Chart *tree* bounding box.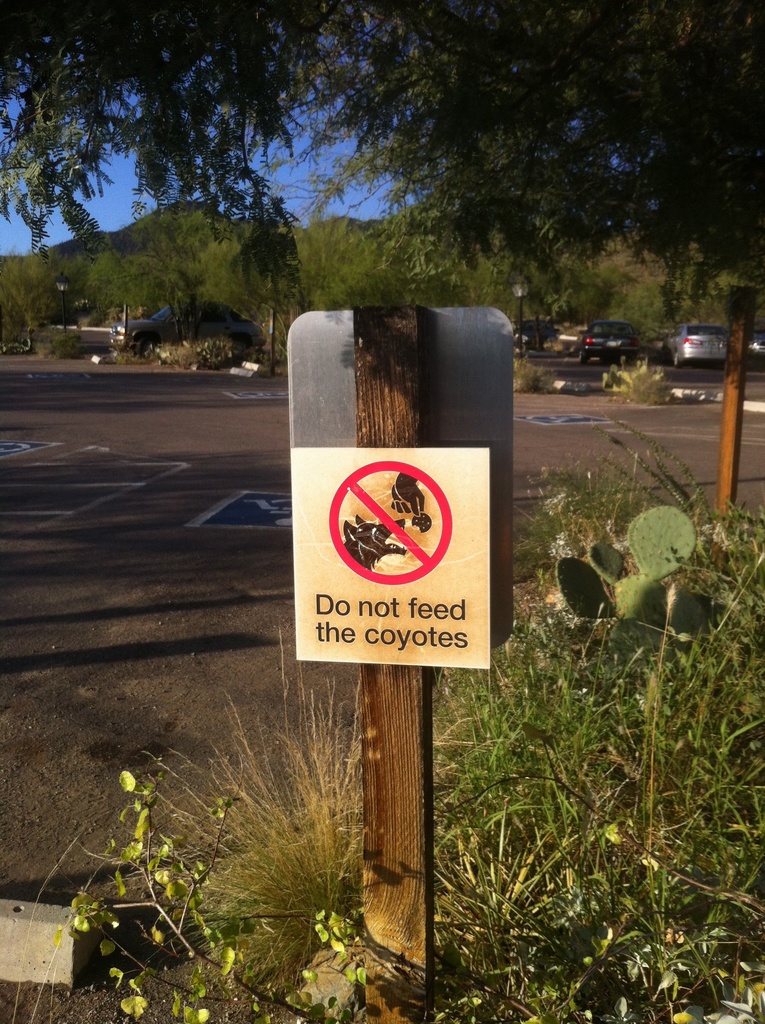
Charted: (0, 0, 764, 449).
